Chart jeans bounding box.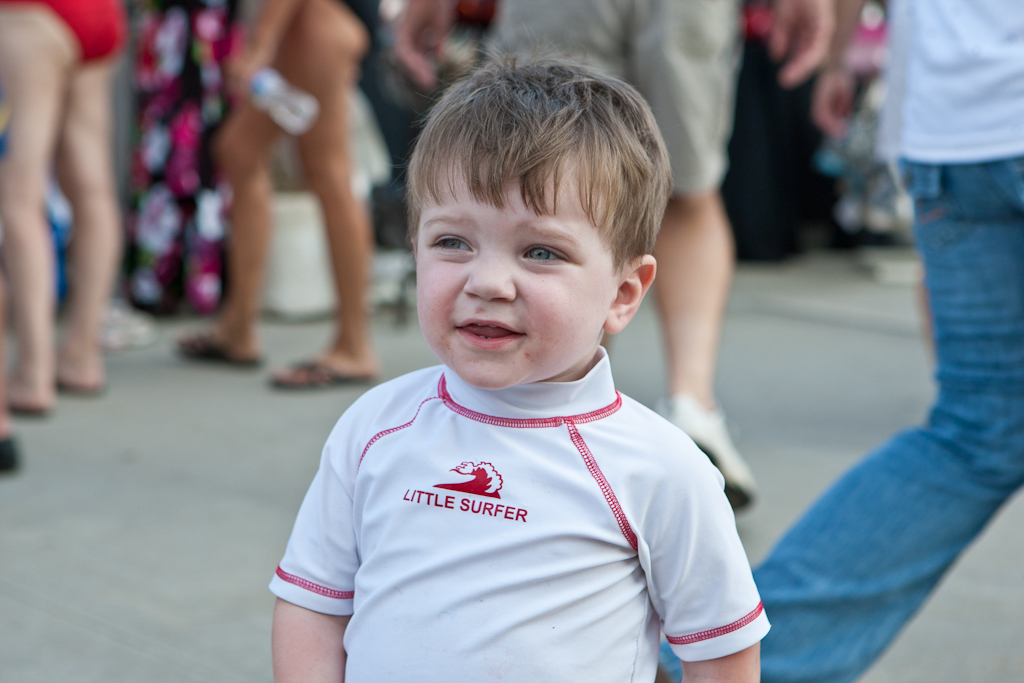
Charted: (650,159,1023,682).
